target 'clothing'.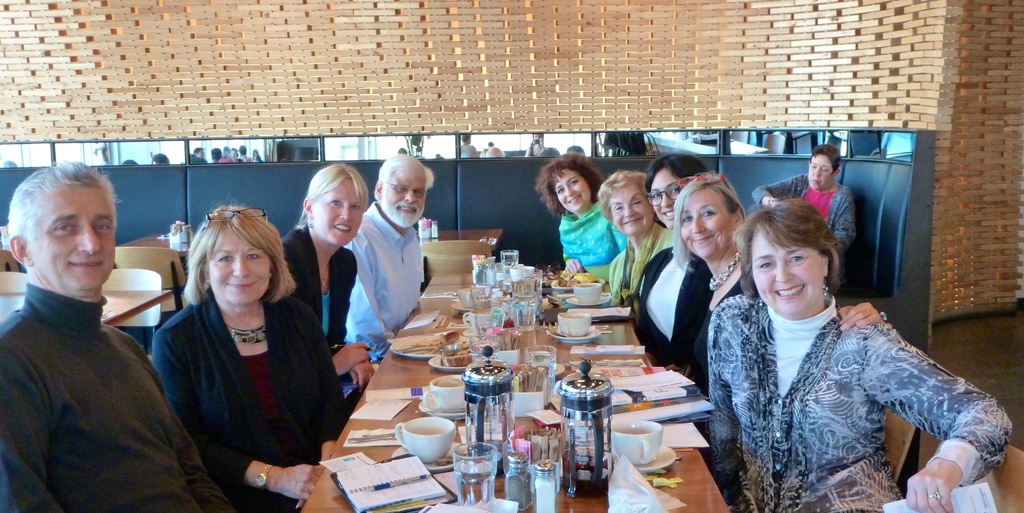
Target region: bbox(557, 193, 626, 265).
